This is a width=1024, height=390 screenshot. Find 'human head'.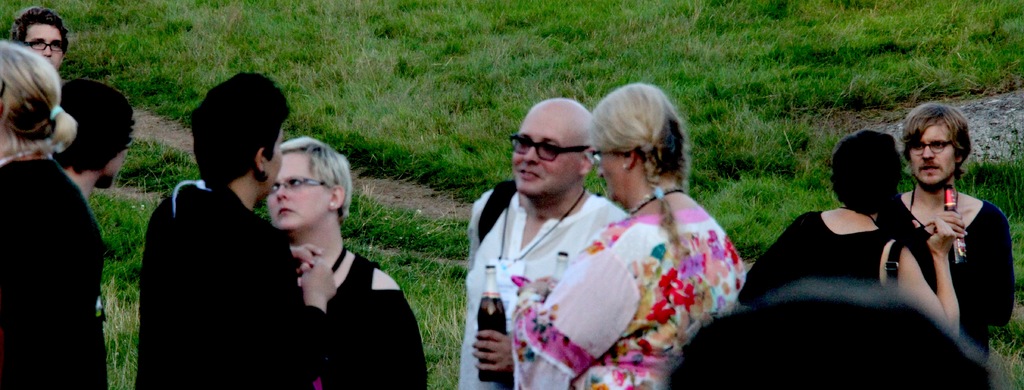
Bounding box: crop(58, 79, 136, 195).
